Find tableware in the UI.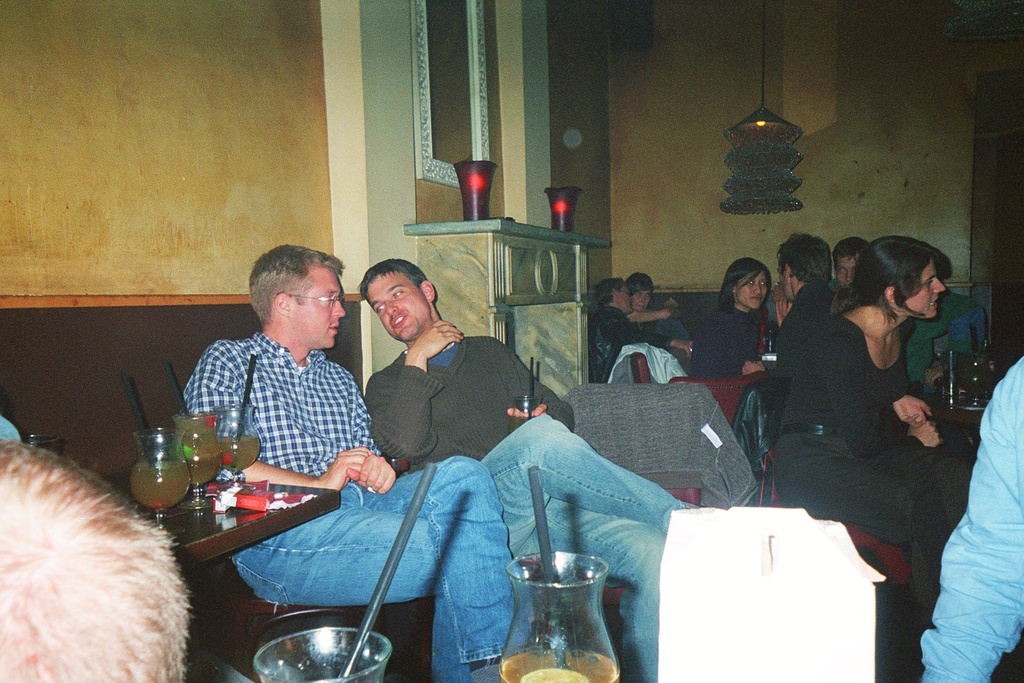
UI element at (211, 403, 263, 495).
